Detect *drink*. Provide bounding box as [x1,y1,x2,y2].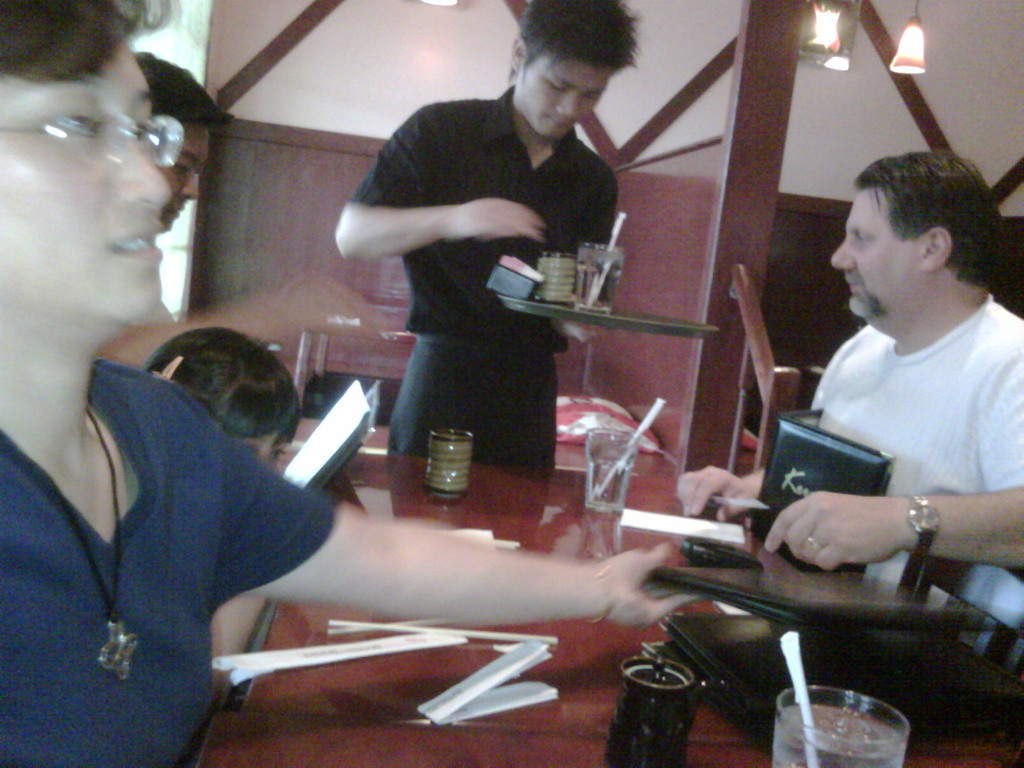
[582,266,625,310].
